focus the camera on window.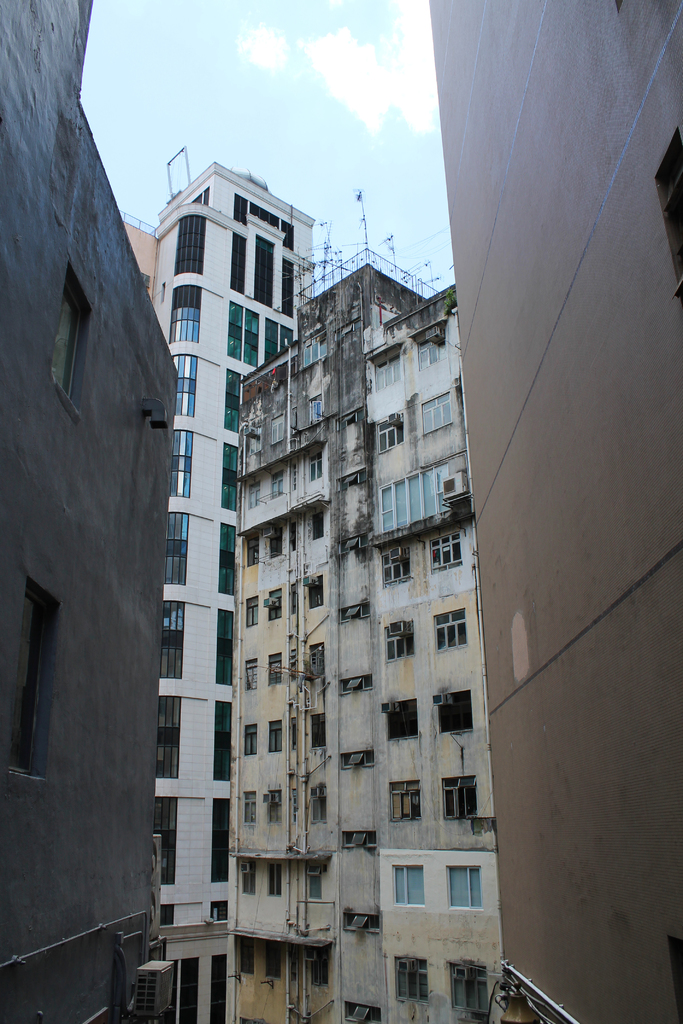
Focus region: pyautogui.locateOnScreen(431, 531, 466, 573).
